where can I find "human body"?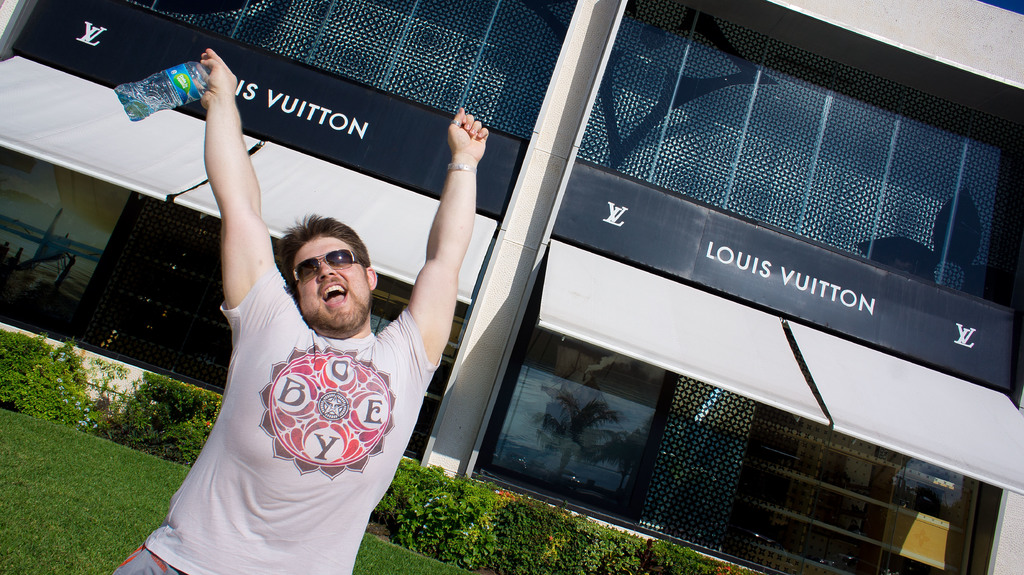
You can find it at bbox=[147, 119, 492, 574].
